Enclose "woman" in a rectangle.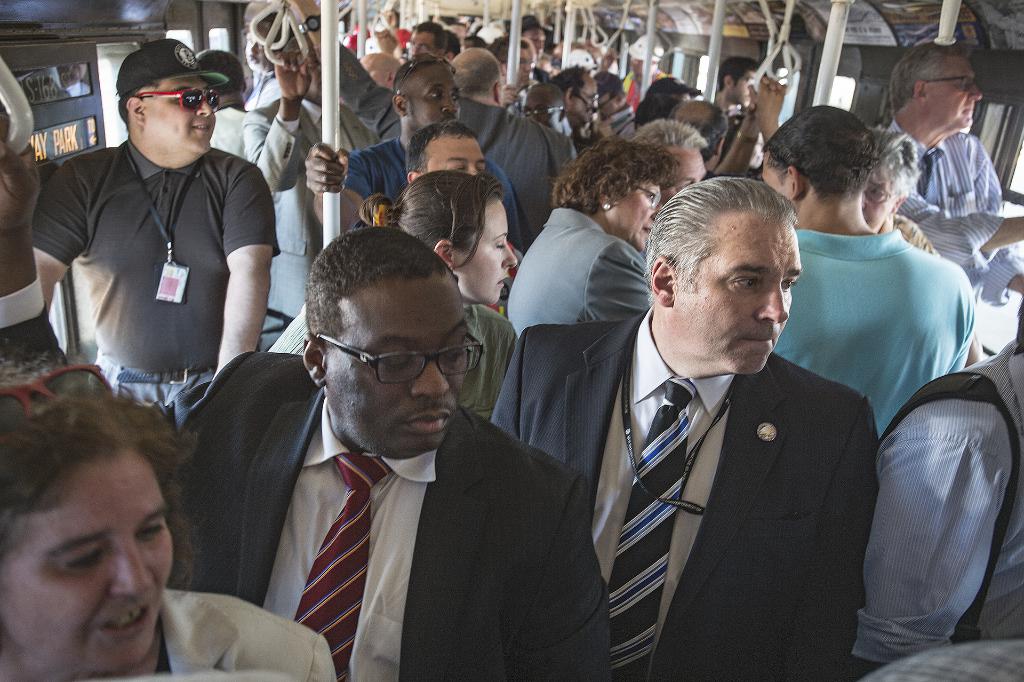
box(0, 377, 342, 681).
